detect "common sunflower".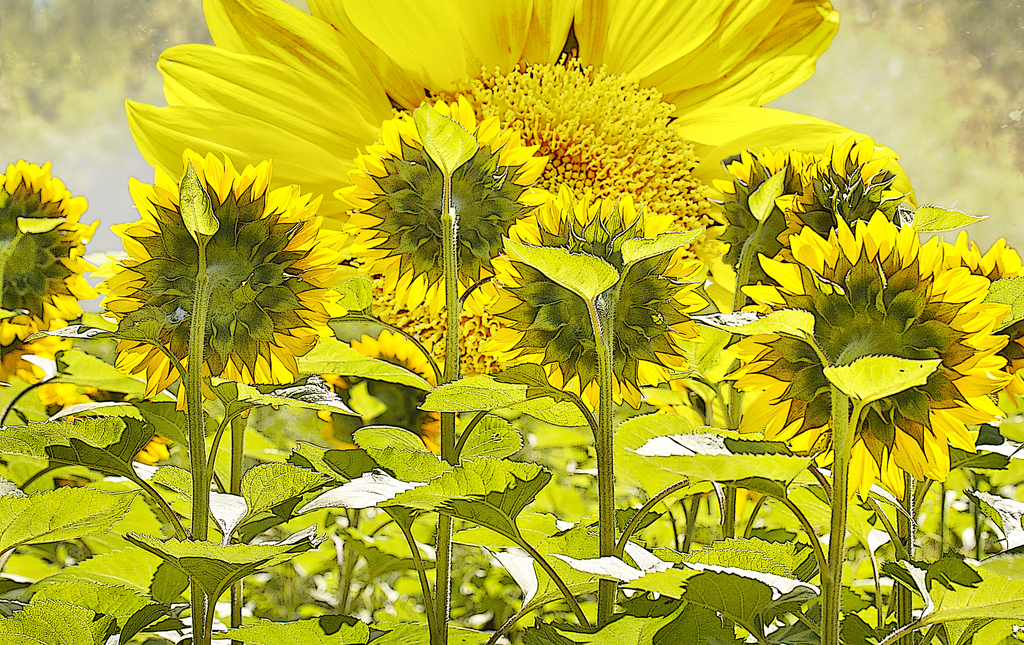
Detected at 118:173:323:390.
